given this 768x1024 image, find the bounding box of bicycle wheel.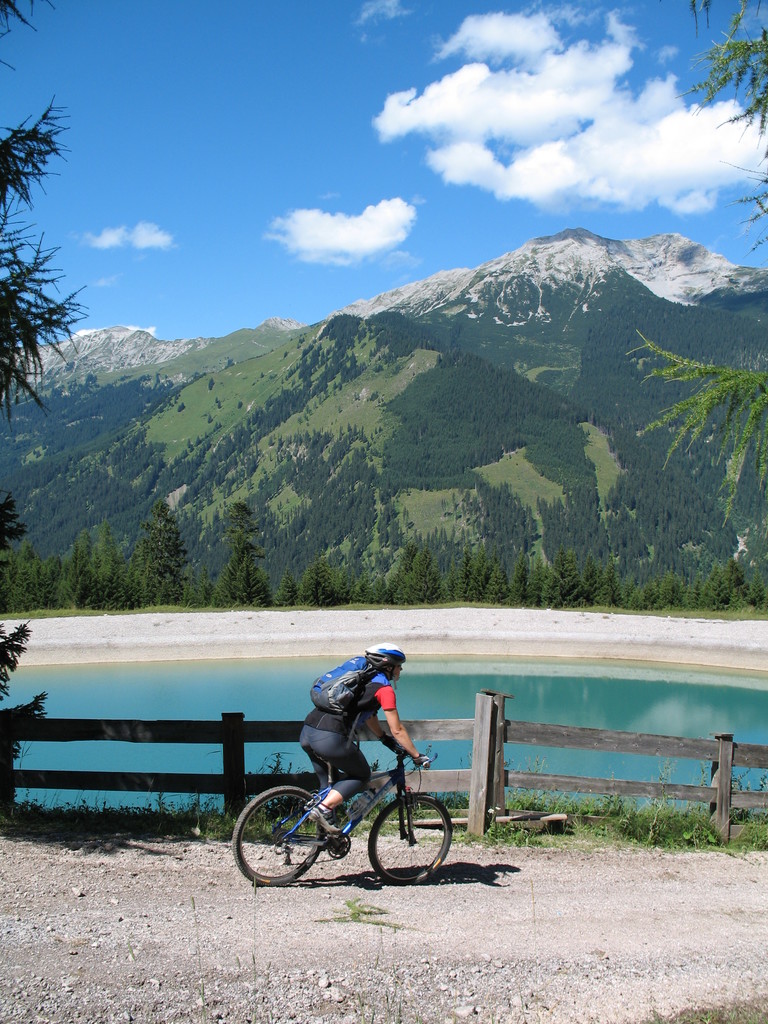
crop(367, 796, 456, 888).
